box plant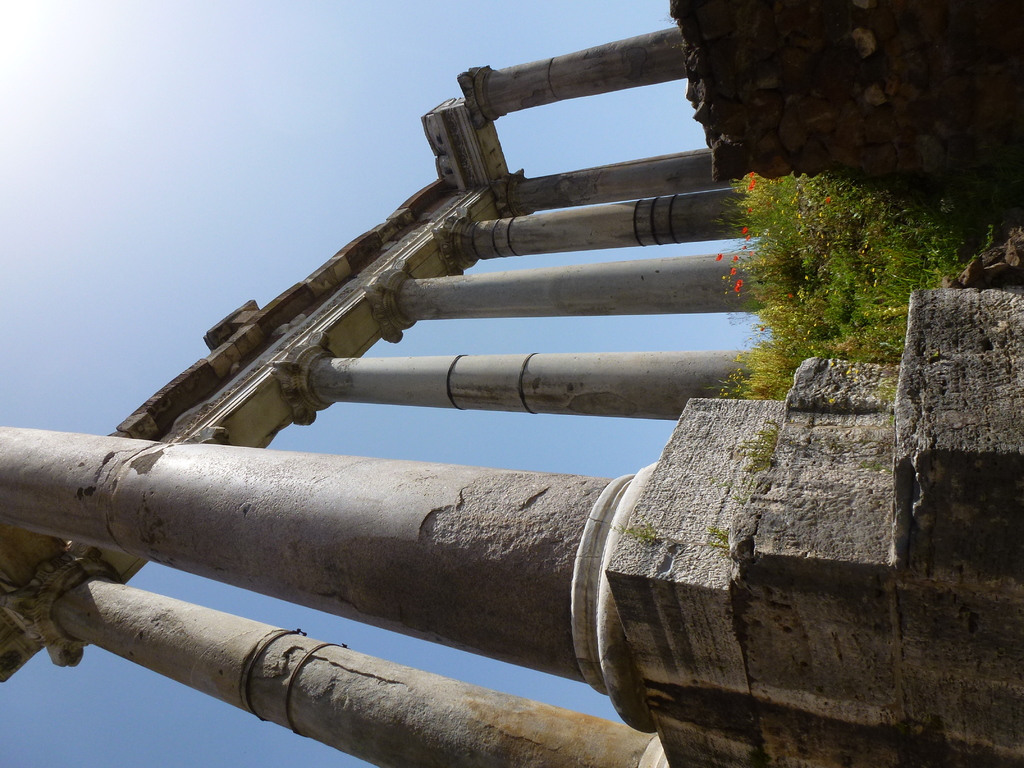
<bbox>586, 517, 671, 552</bbox>
